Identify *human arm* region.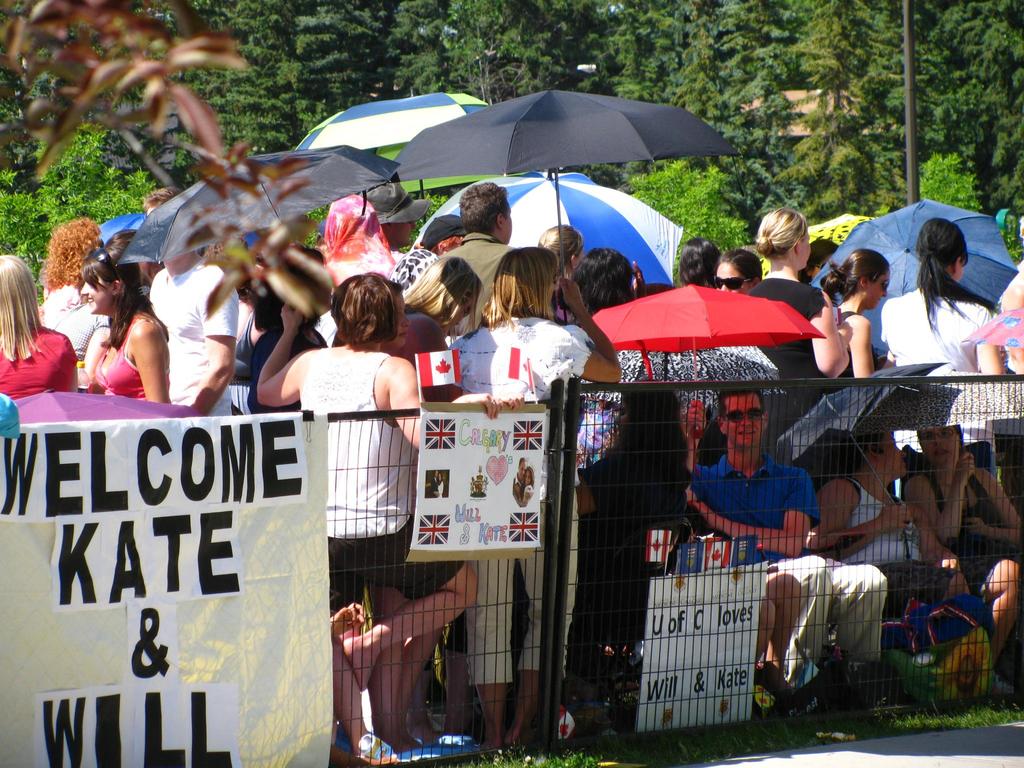
Region: <region>386, 356, 504, 445</region>.
